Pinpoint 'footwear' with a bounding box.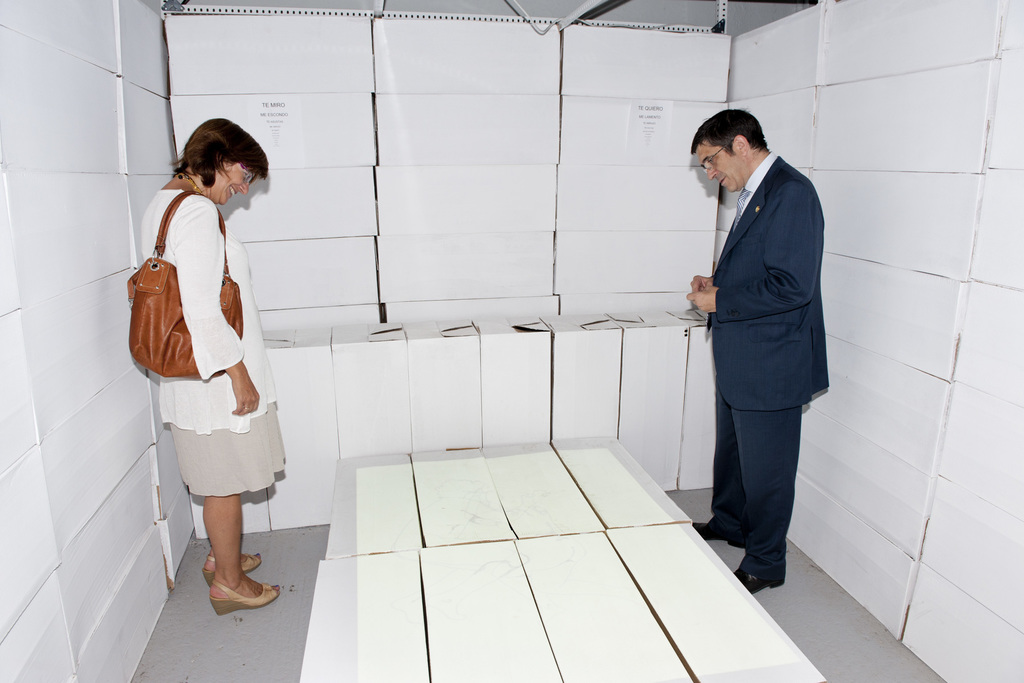
bbox=[692, 518, 746, 547].
